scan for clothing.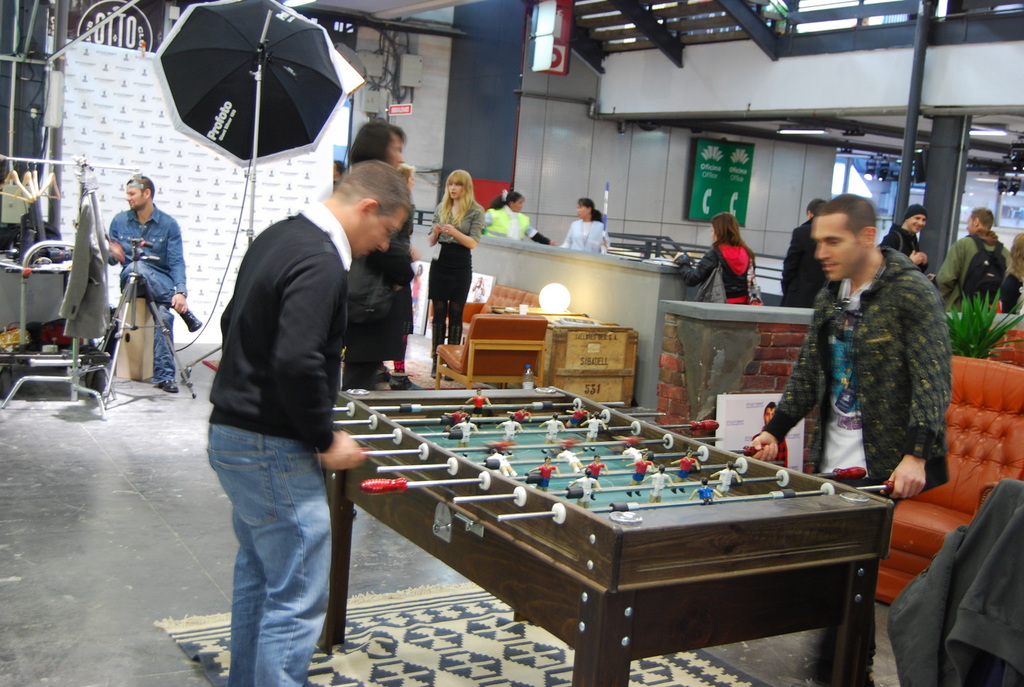
Scan result: locate(751, 429, 788, 468).
